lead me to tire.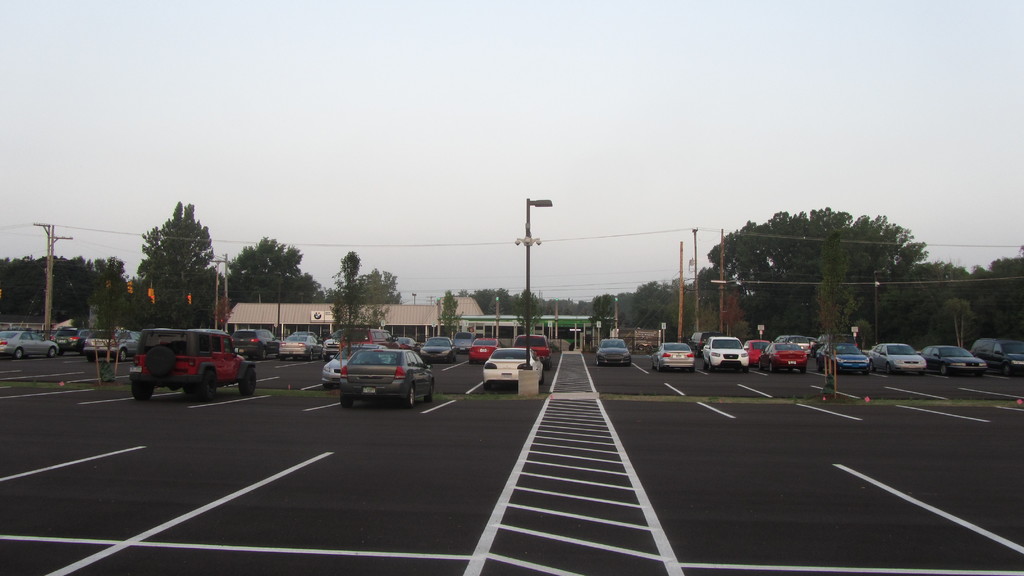
Lead to BBox(182, 385, 194, 399).
